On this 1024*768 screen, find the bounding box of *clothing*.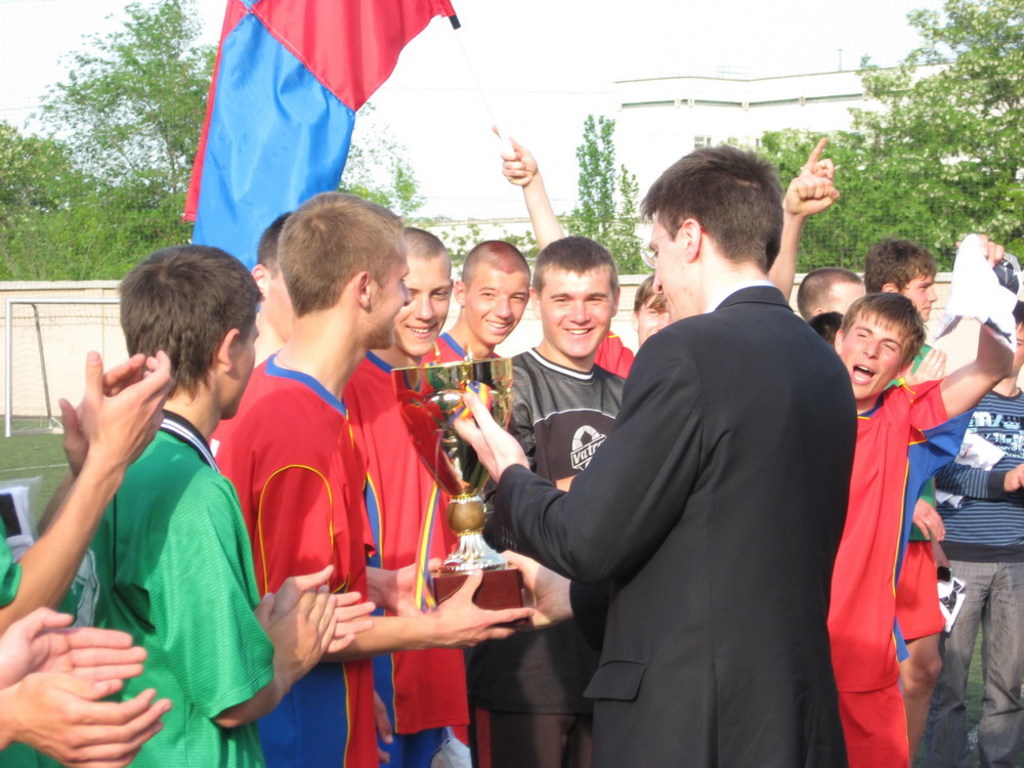
Bounding box: BBox(338, 340, 465, 767).
